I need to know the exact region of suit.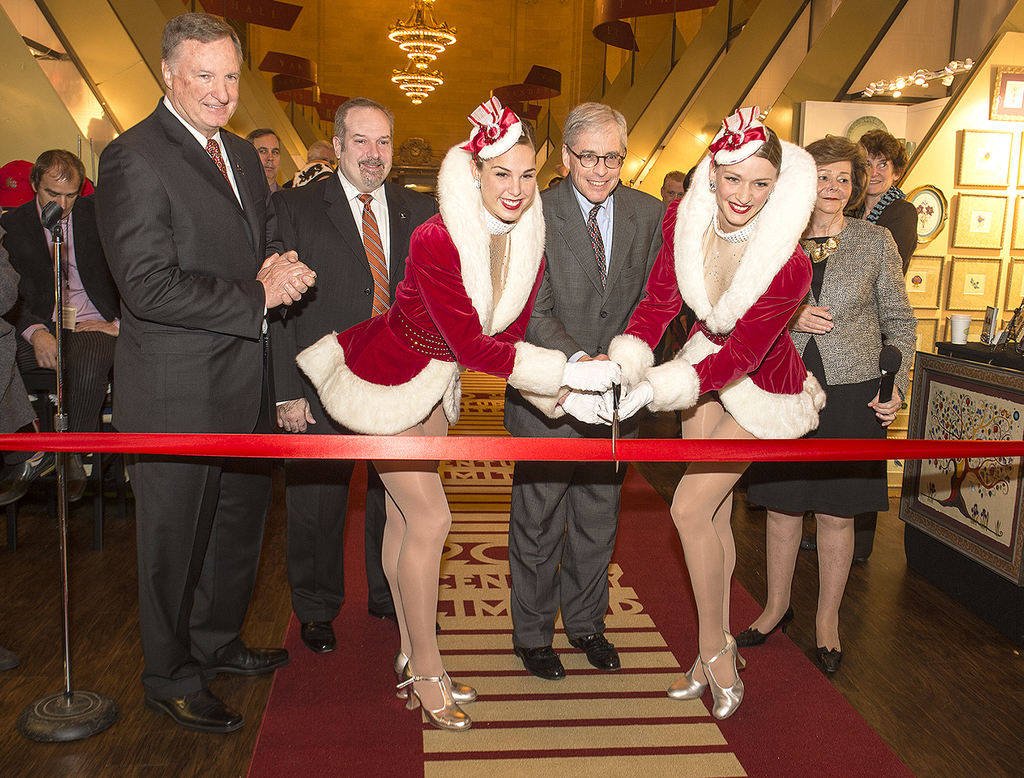
Region: x1=269 y1=163 x2=441 y2=624.
